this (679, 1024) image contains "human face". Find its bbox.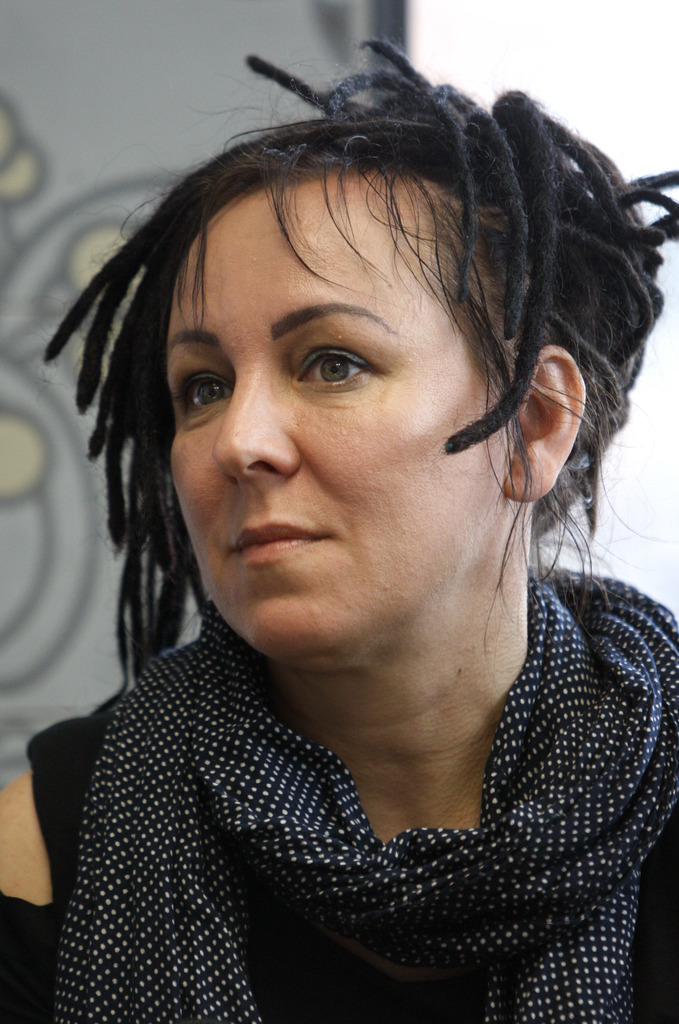
<bbox>168, 170, 509, 658</bbox>.
